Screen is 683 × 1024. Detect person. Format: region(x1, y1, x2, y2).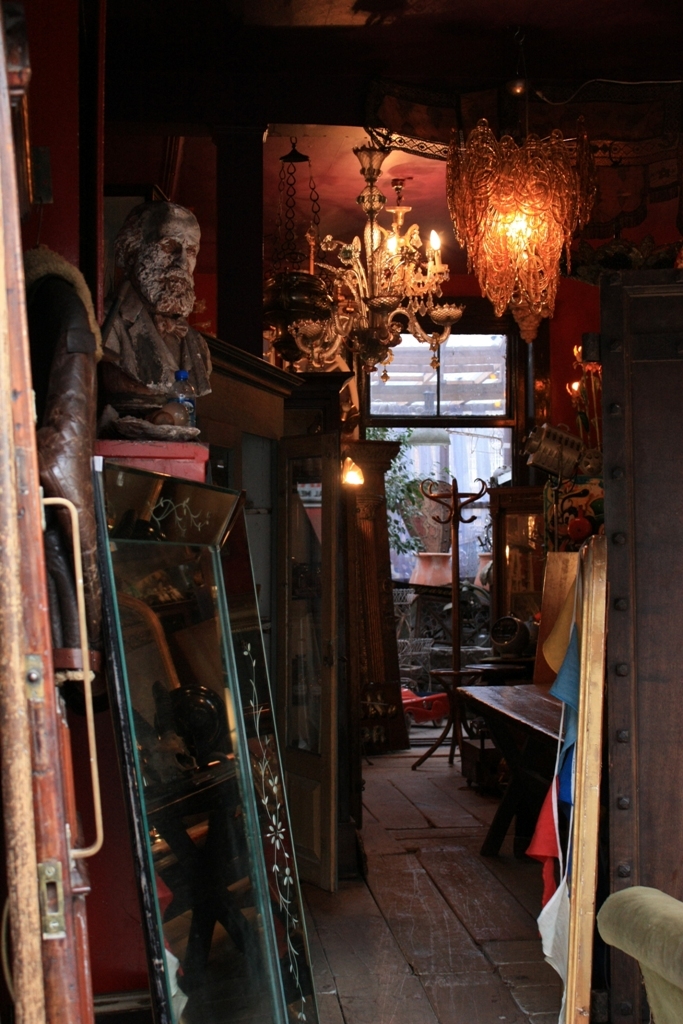
region(86, 183, 248, 726).
